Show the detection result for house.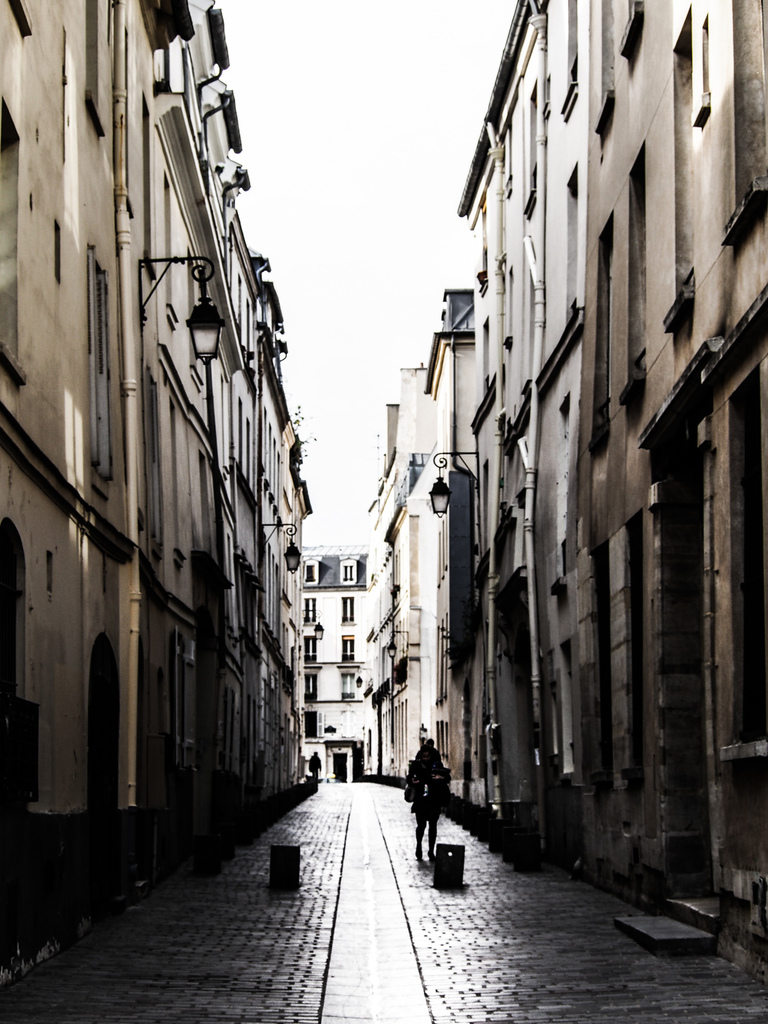
x1=289, y1=542, x2=371, y2=776.
